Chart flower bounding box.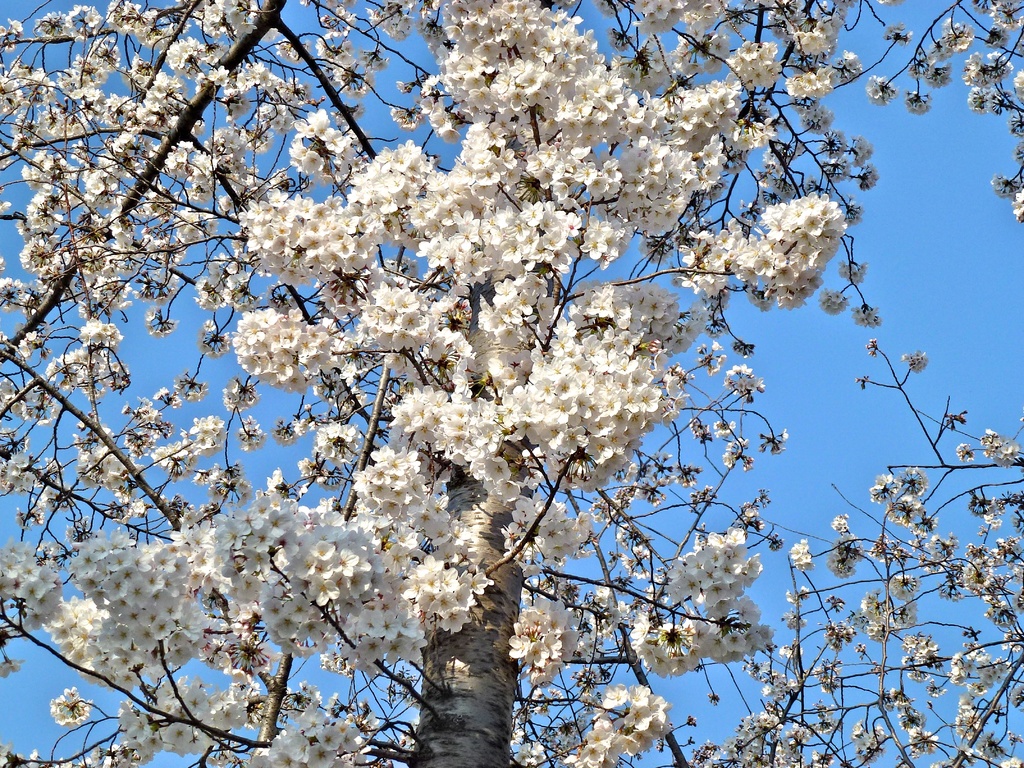
Charted: <region>900, 349, 930, 373</region>.
